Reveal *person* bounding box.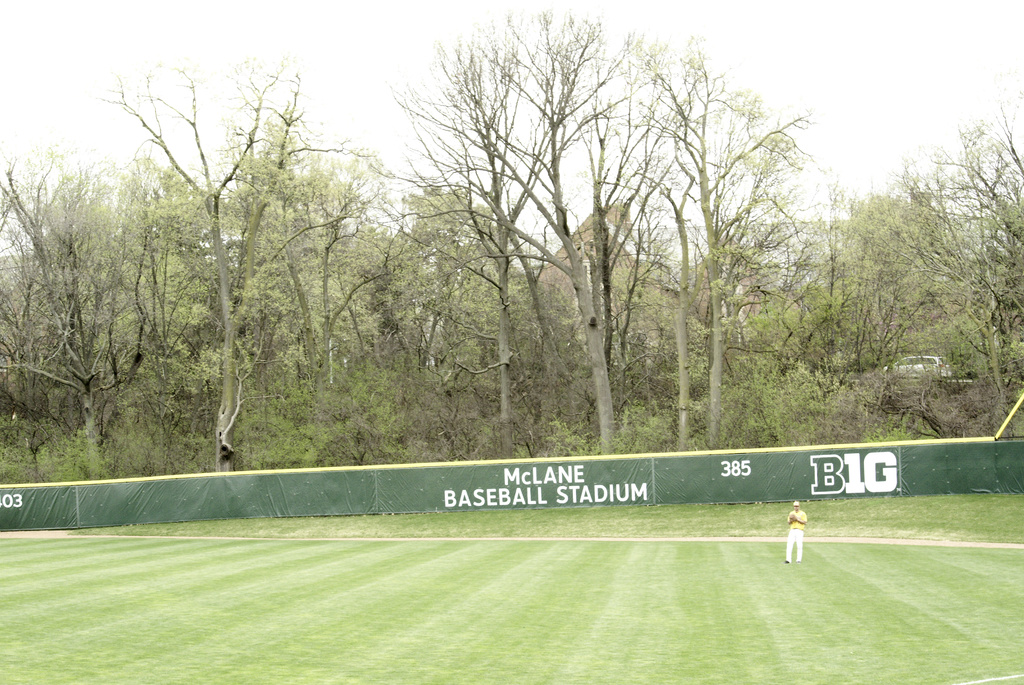
Revealed: 787 498 805 565.
